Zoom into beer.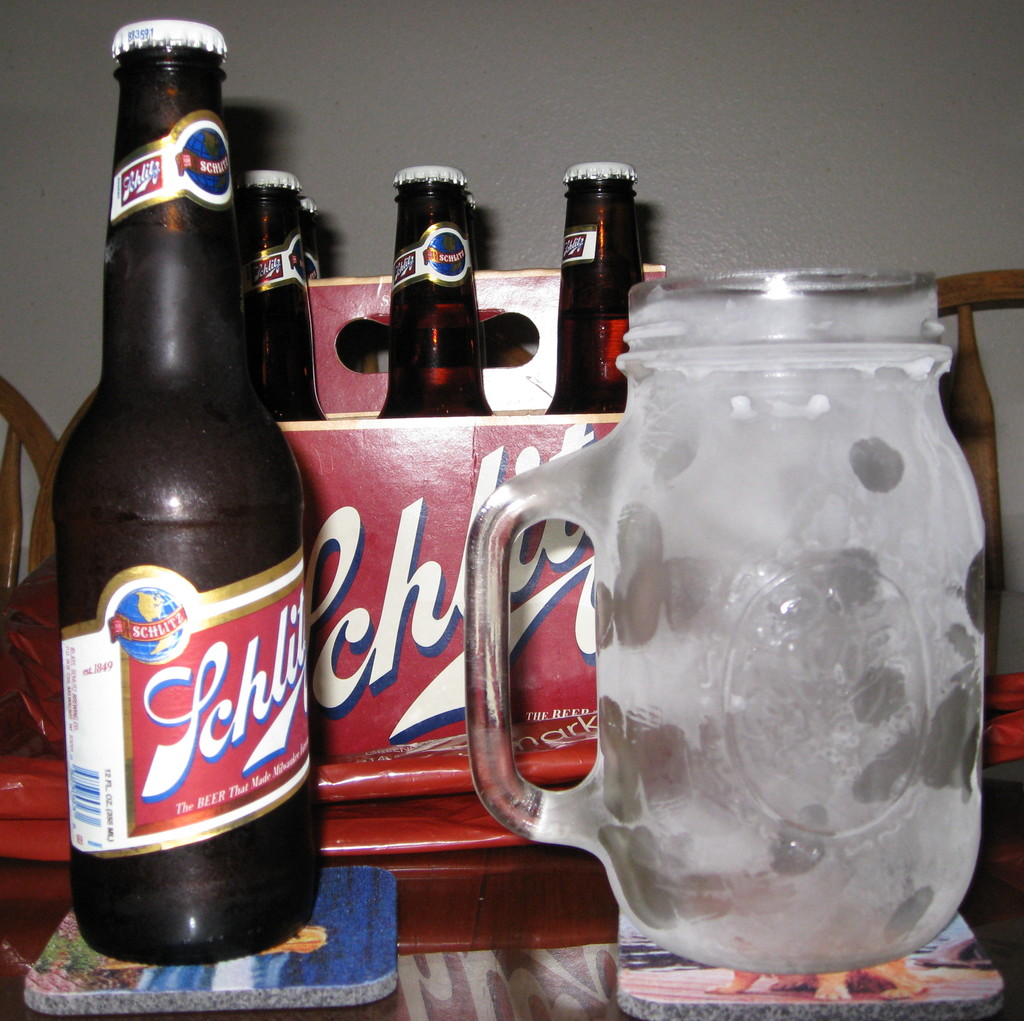
Zoom target: detection(545, 157, 638, 422).
